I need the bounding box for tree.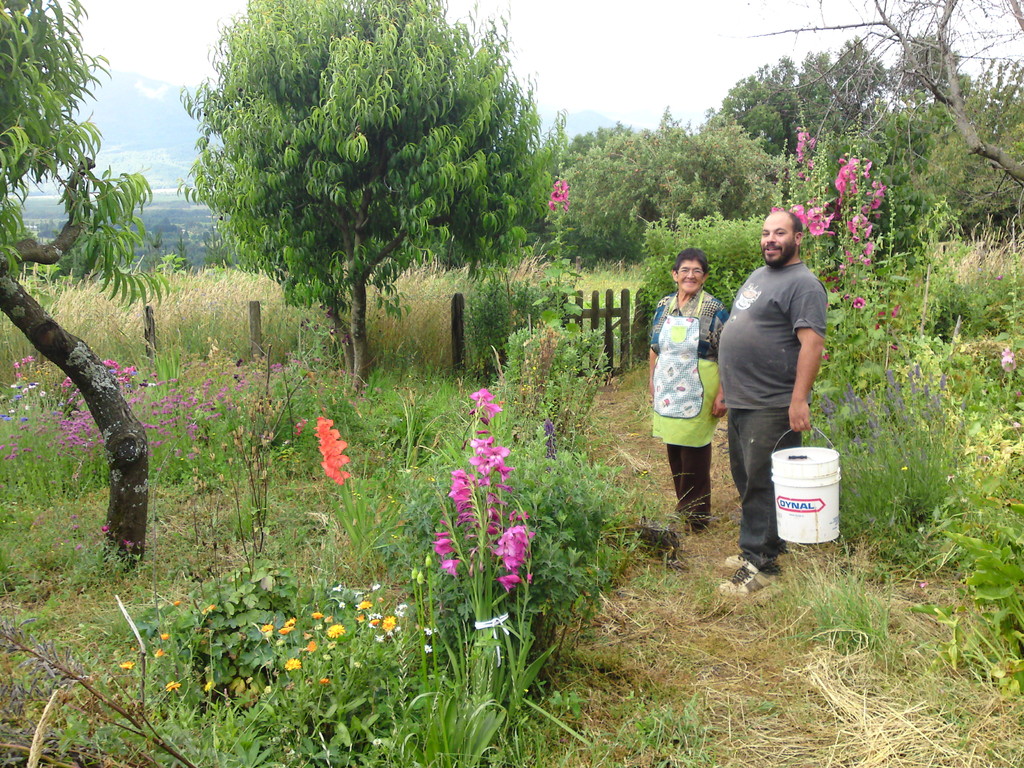
Here it is: bbox=[840, 53, 1023, 227].
